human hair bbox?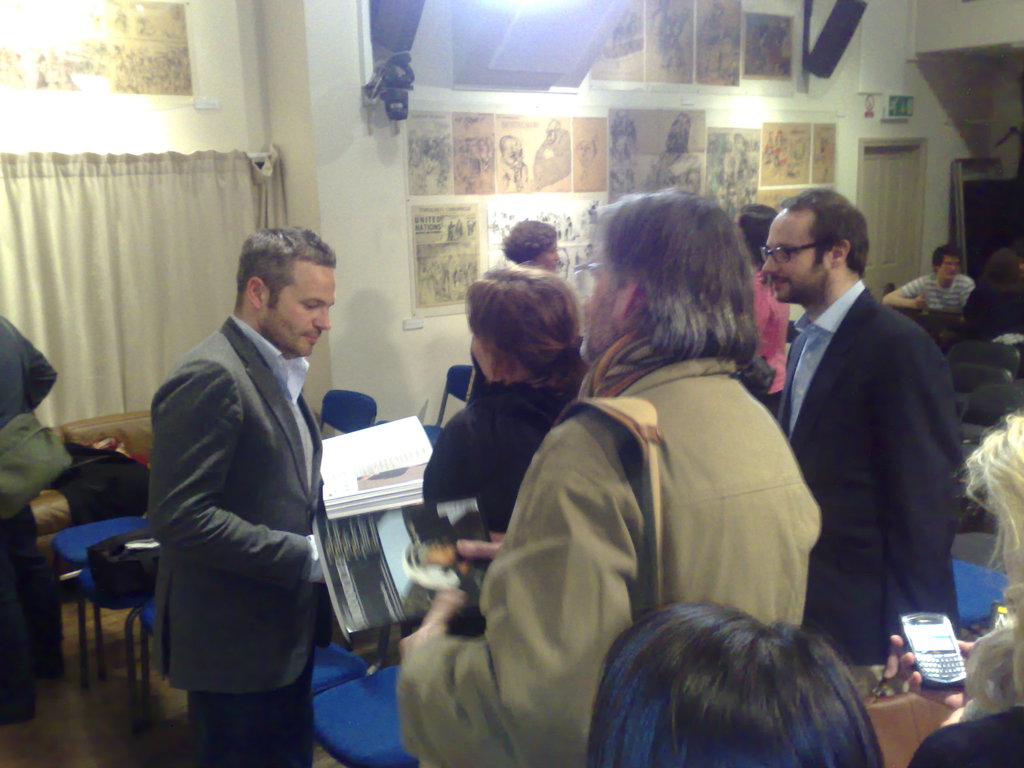
select_region(964, 248, 1023, 333)
